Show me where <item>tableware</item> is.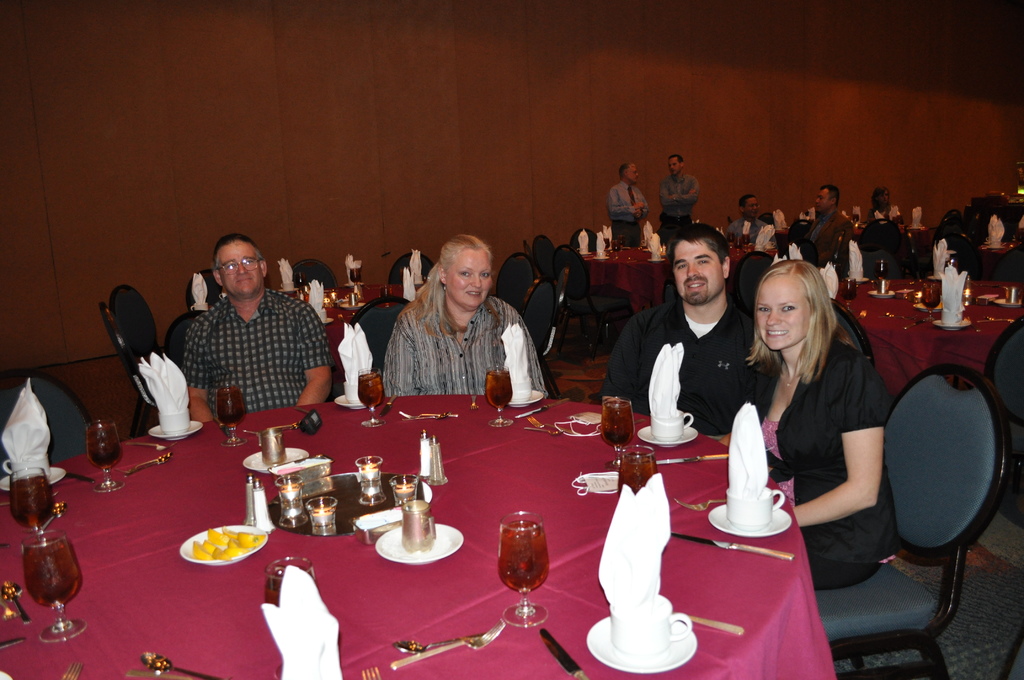
<item>tableware</item> is at x1=729, y1=231, x2=734, y2=250.
